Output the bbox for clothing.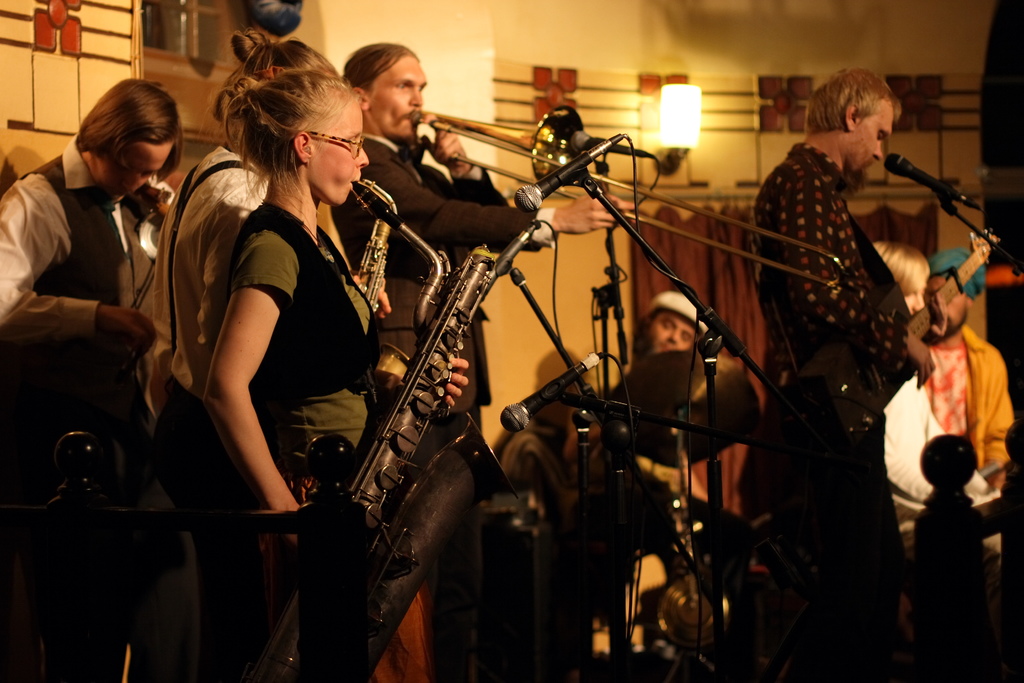
x1=0 y1=138 x2=163 y2=682.
